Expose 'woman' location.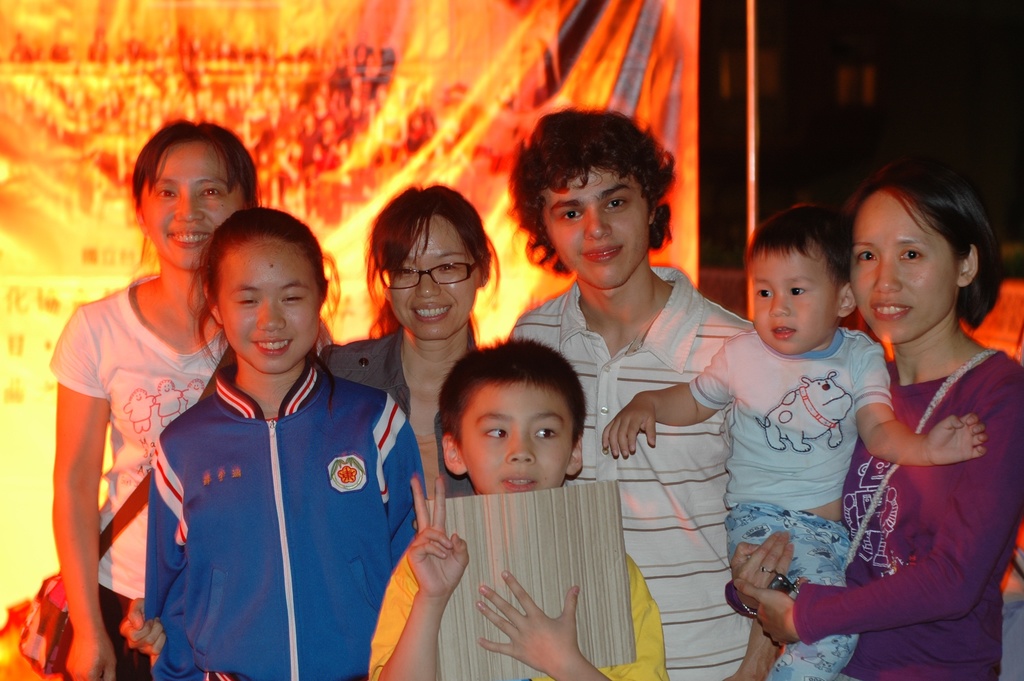
Exposed at select_region(44, 115, 333, 680).
